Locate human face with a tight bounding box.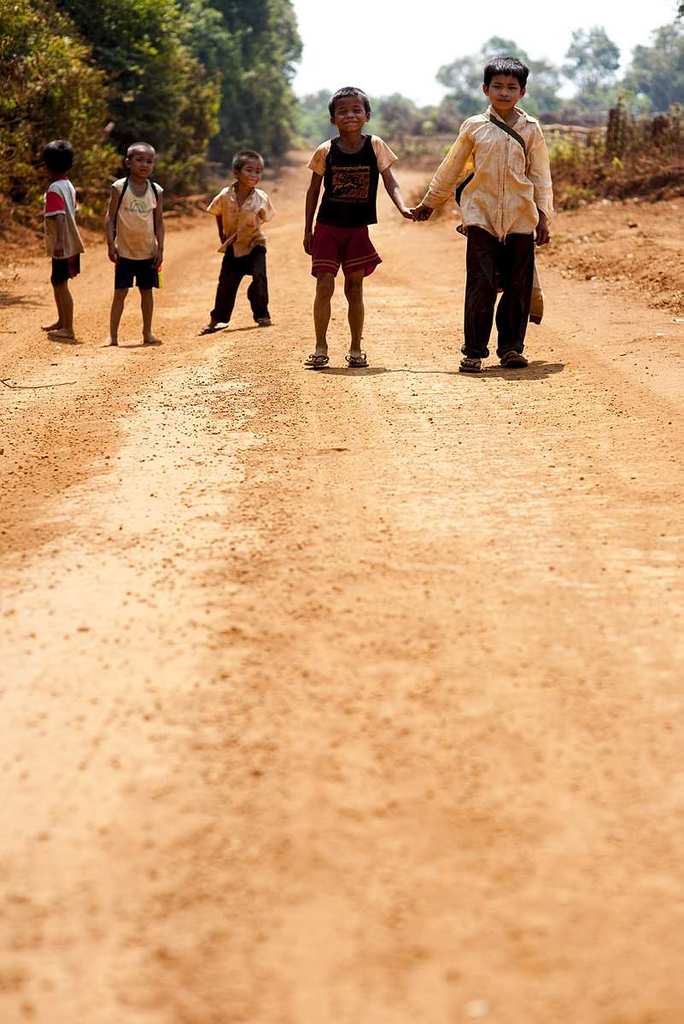
Rect(332, 94, 371, 131).
